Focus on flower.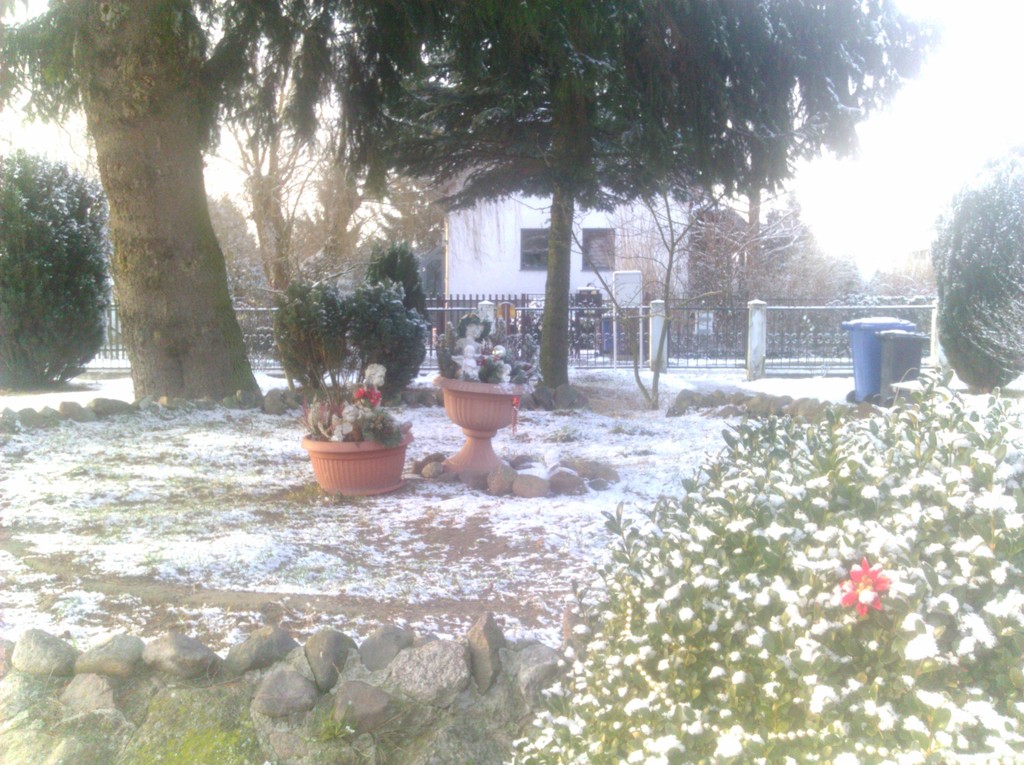
Focused at <box>837,558,892,615</box>.
